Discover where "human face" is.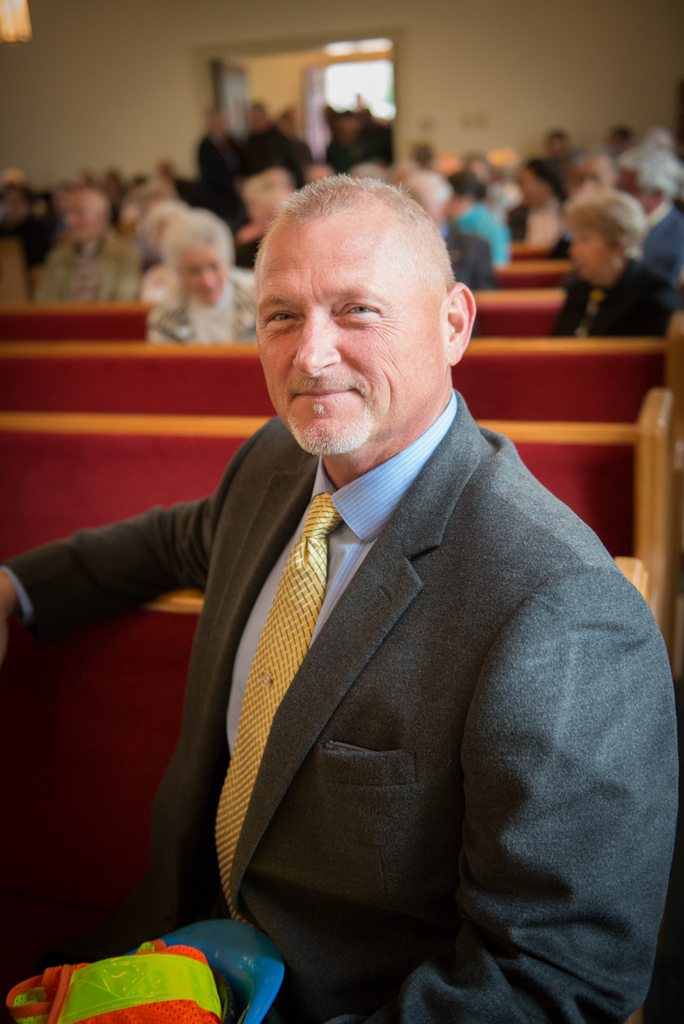
Discovered at [x1=513, y1=169, x2=554, y2=210].
